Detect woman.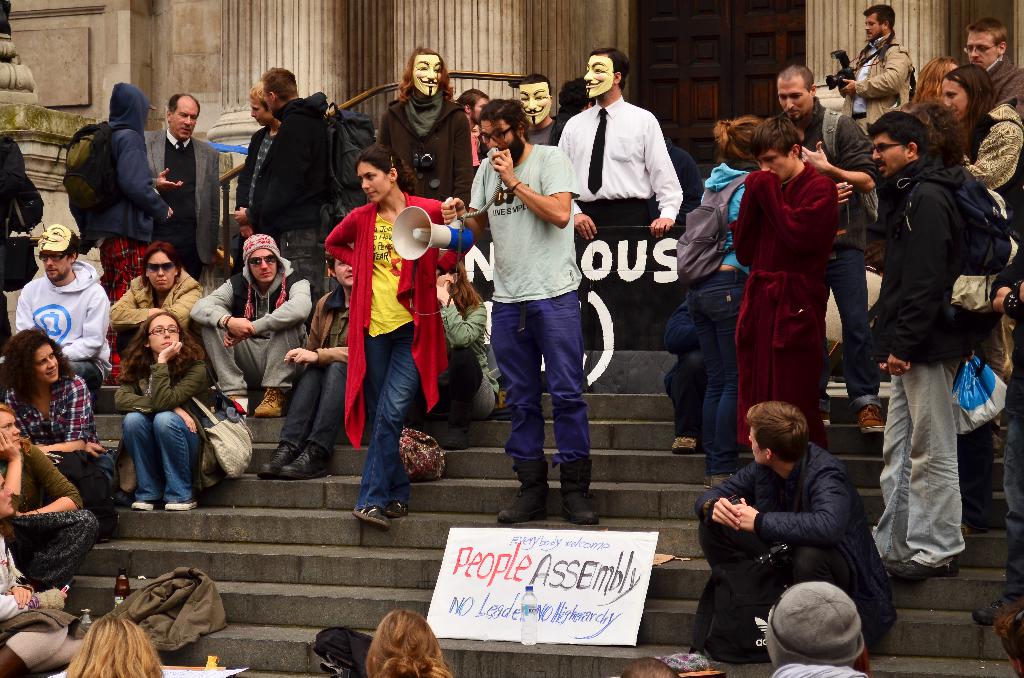
Detected at (x1=107, y1=243, x2=201, y2=383).
